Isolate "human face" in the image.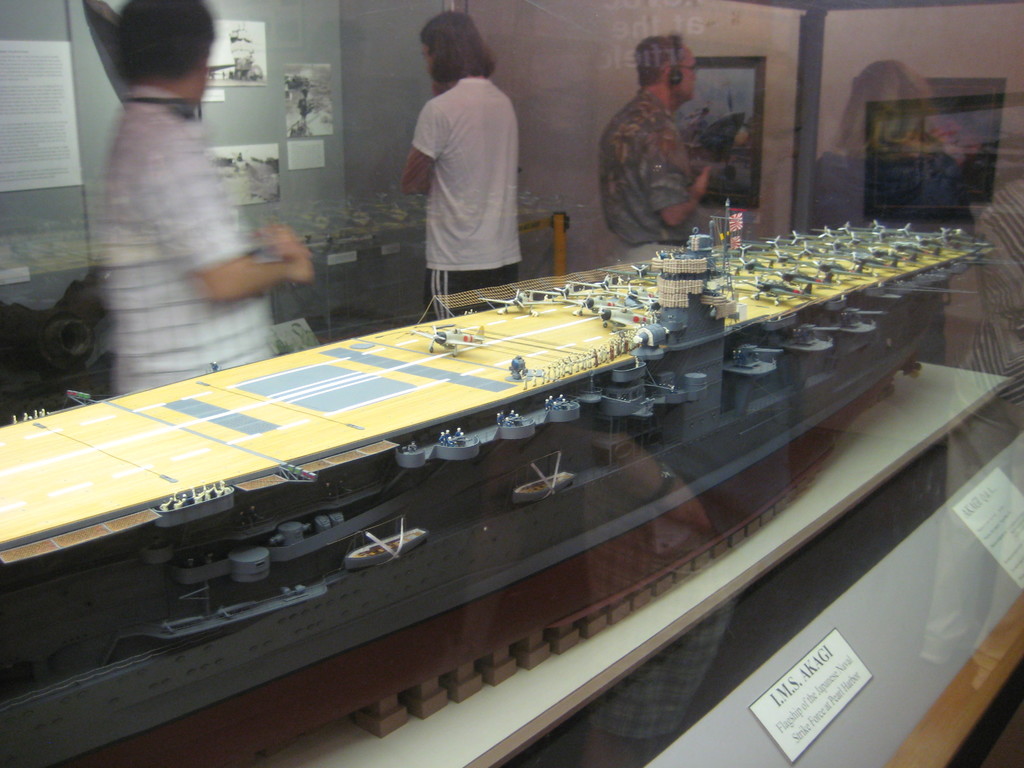
Isolated region: <region>673, 49, 699, 106</region>.
